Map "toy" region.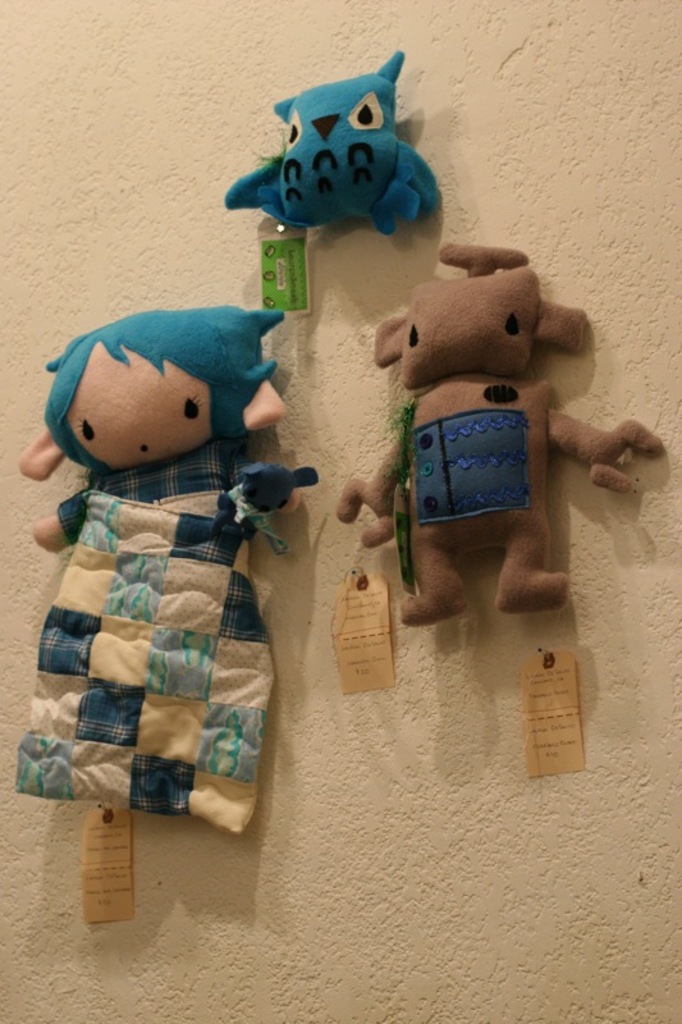
Mapped to bbox=[362, 250, 636, 645].
